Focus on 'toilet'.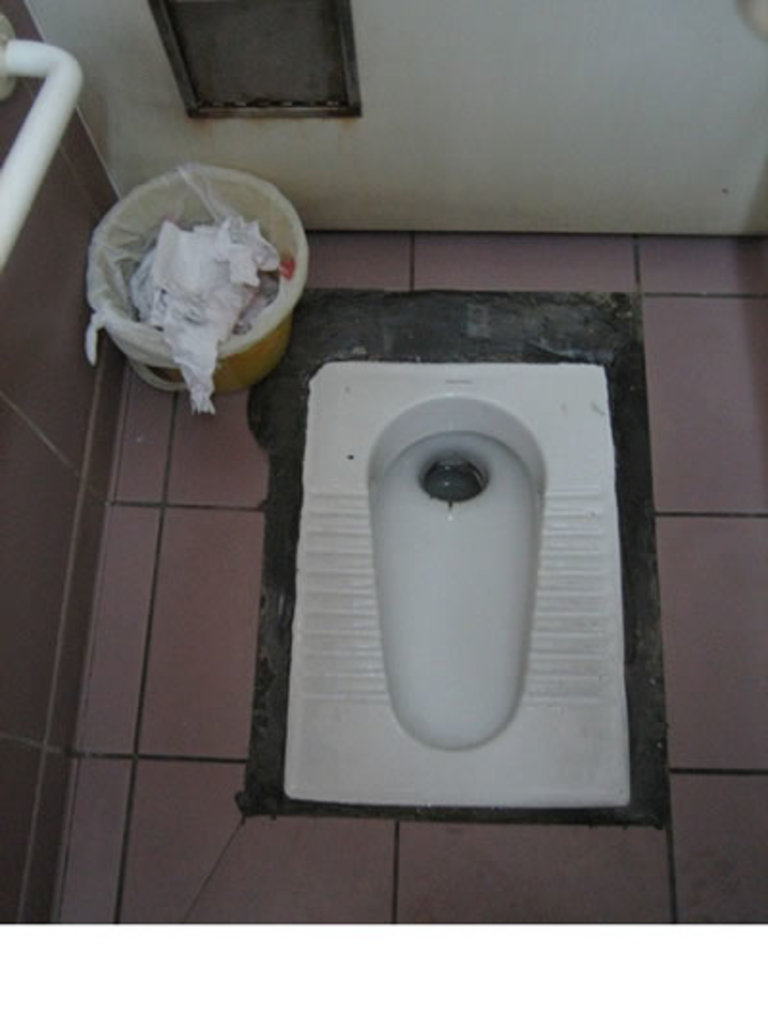
Focused at locate(278, 363, 611, 813).
